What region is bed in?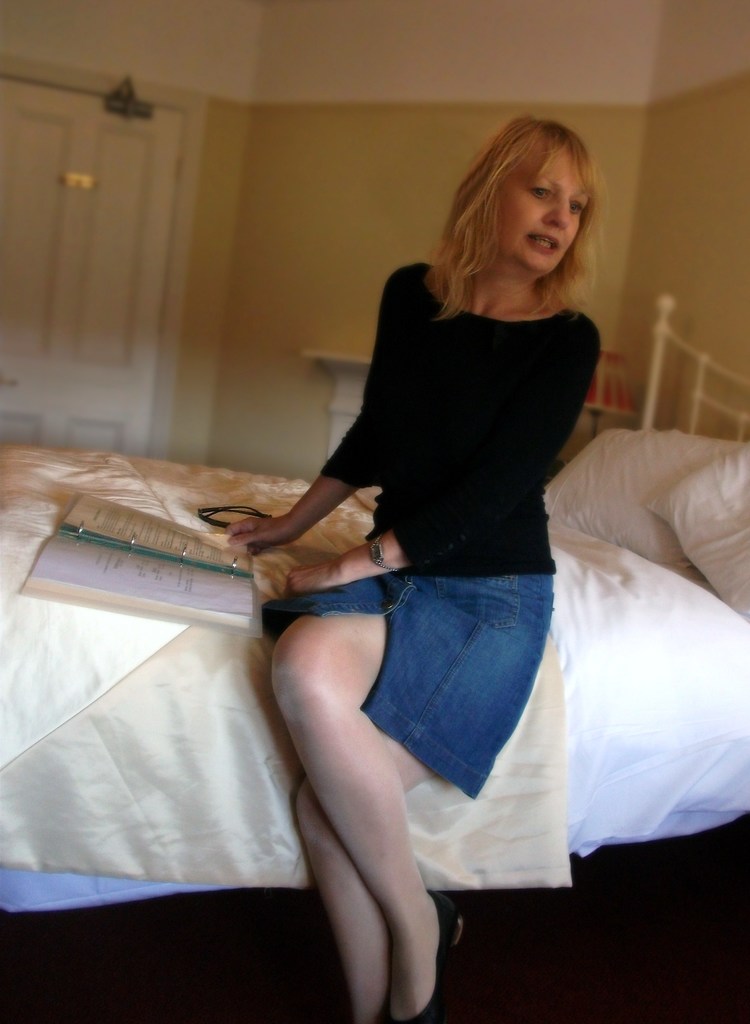
x1=0 y1=290 x2=749 y2=913.
